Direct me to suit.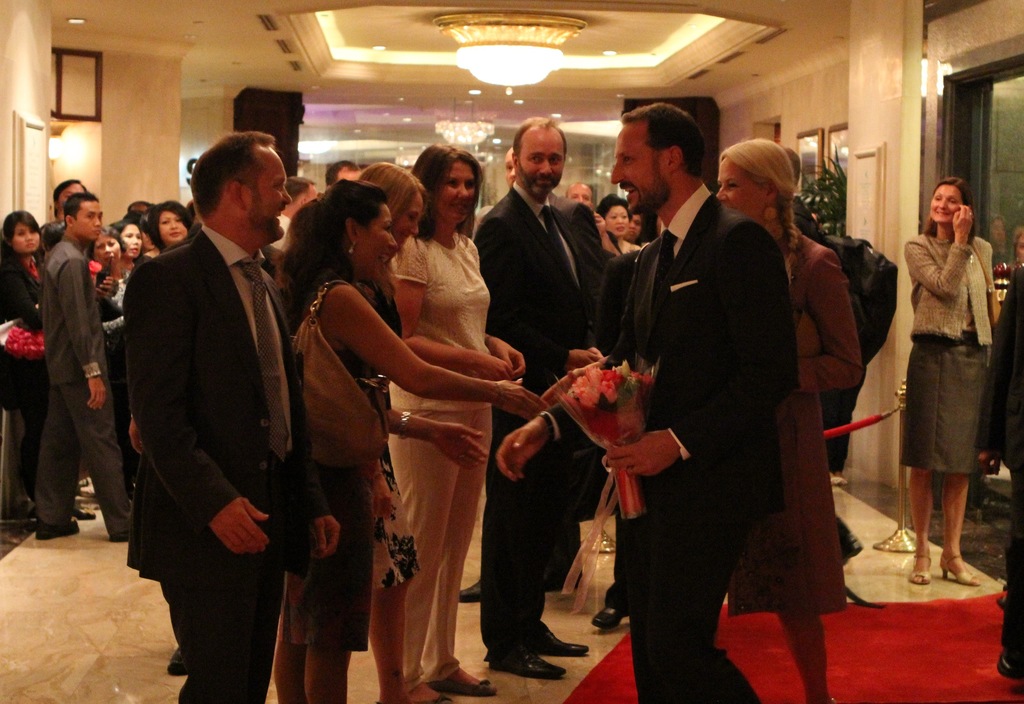
Direction: [472, 180, 595, 662].
